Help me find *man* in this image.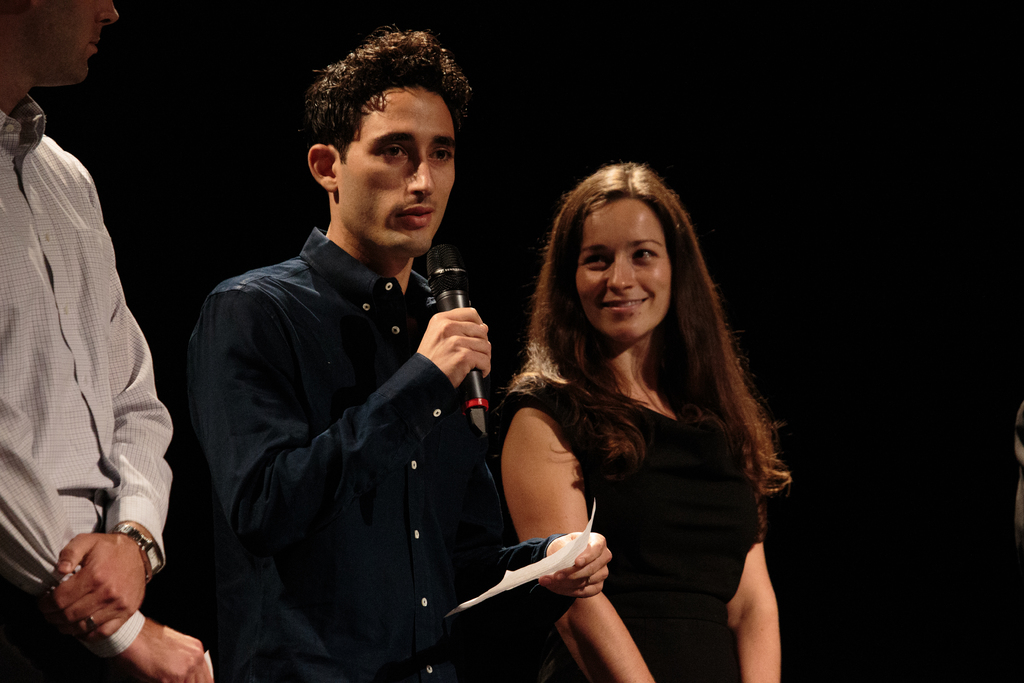
Found it: 175:51:534:677.
